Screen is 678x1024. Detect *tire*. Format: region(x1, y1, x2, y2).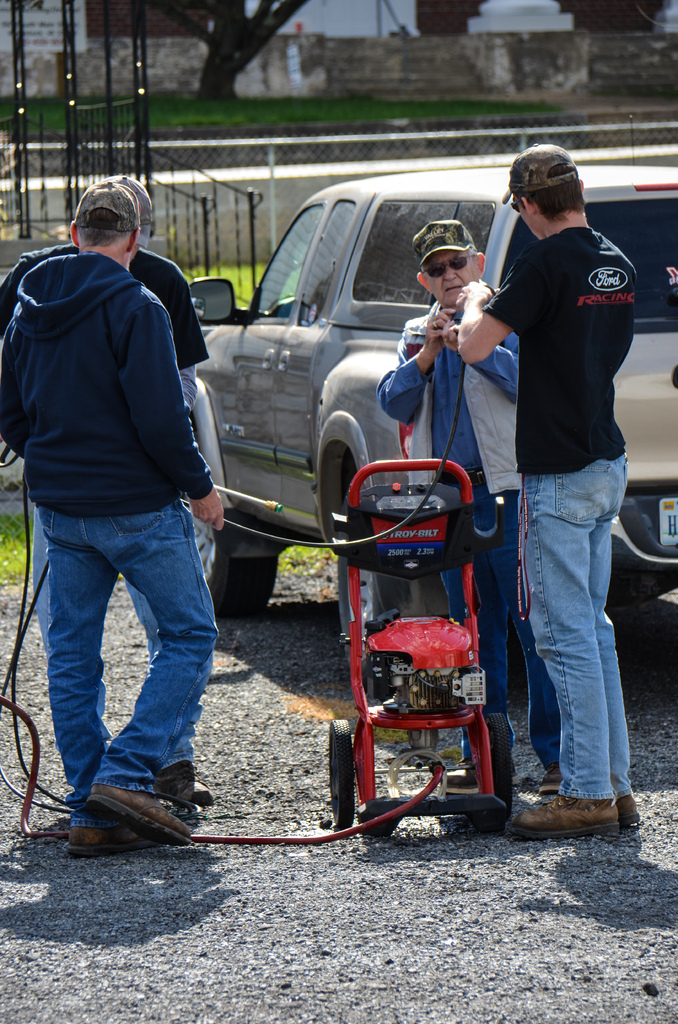
region(191, 510, 277, 619).
